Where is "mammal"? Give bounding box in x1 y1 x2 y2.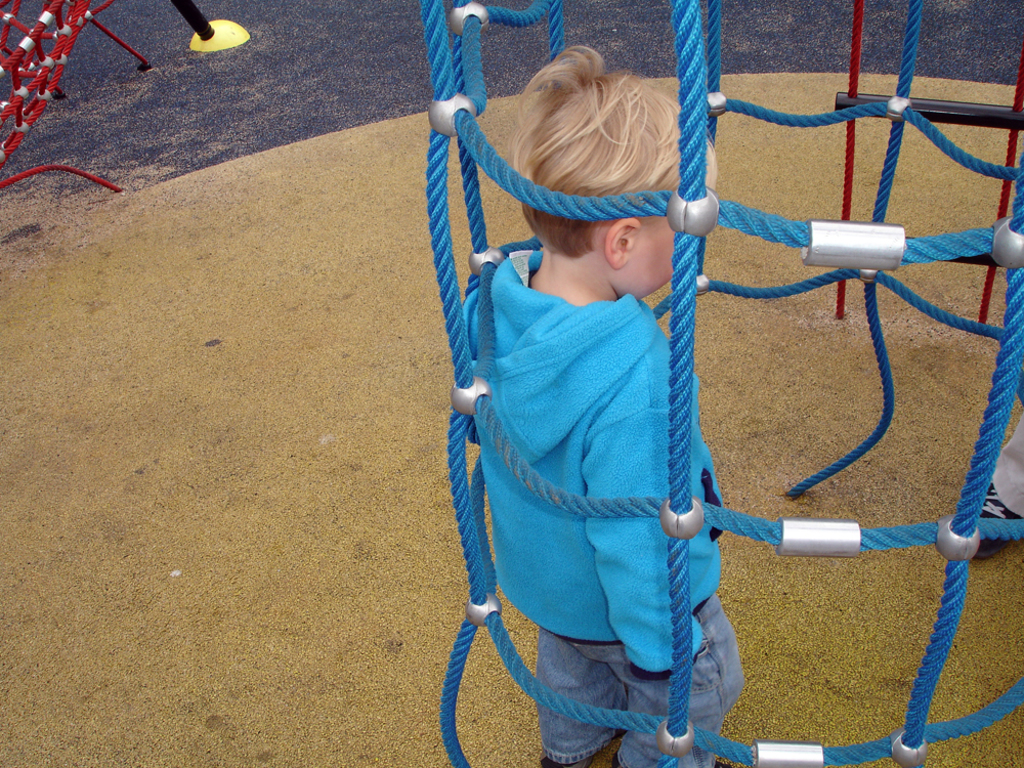
439 61 828 734.
